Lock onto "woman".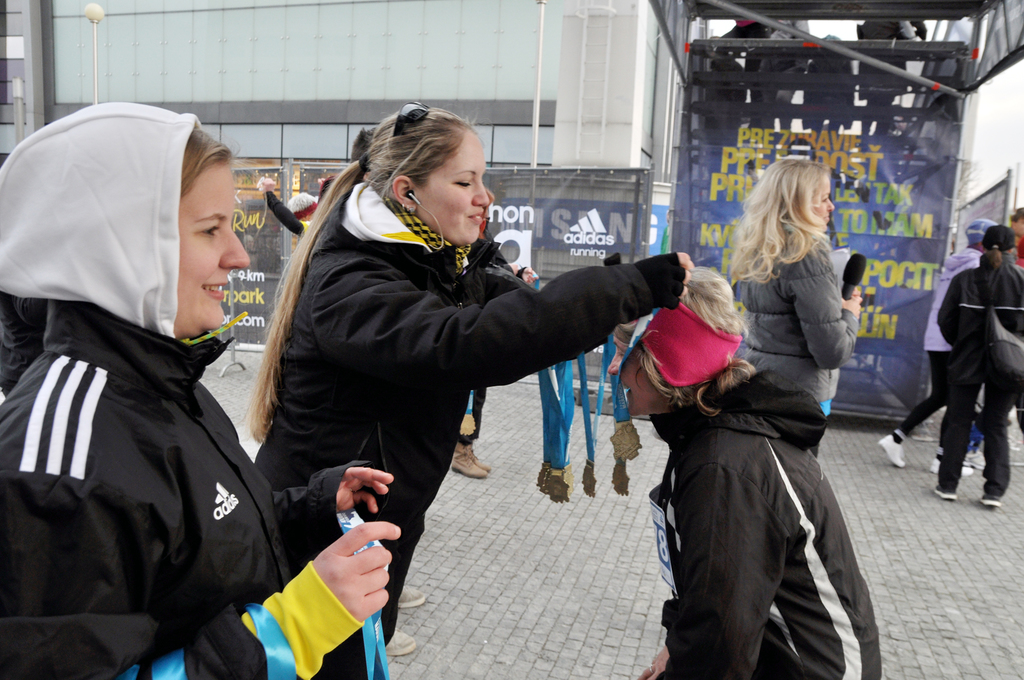
Locked: 0:92:399:679.
